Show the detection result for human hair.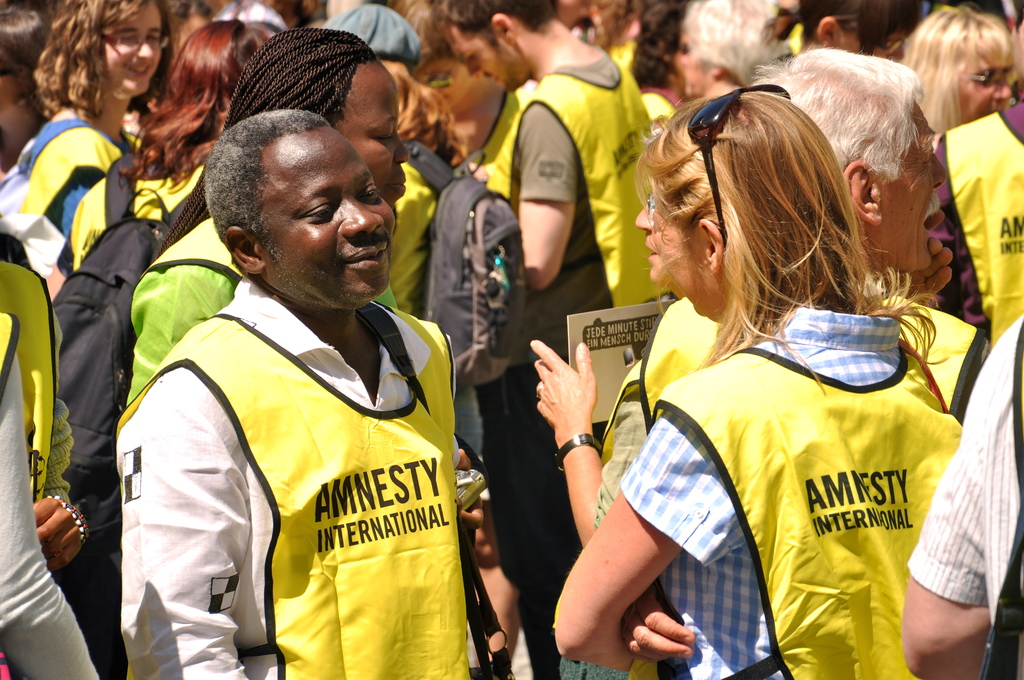
116:14:268:198.
